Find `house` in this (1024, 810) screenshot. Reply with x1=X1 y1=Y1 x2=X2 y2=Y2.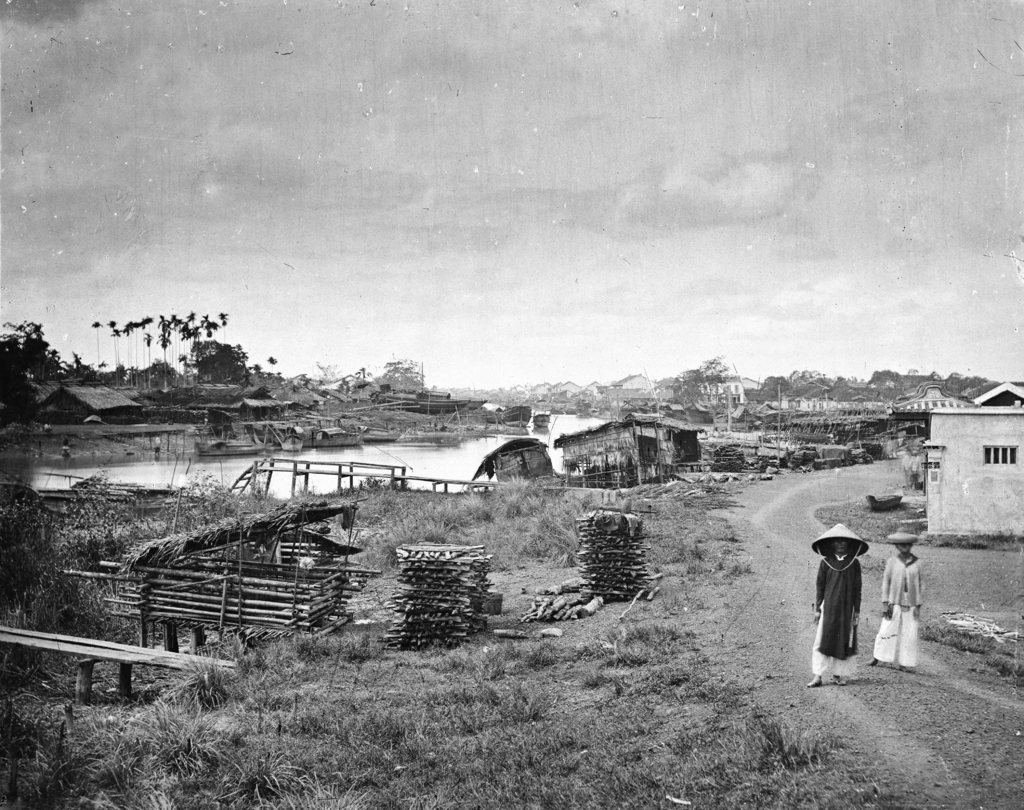
x1=607 y1=370 x2=657 y2=402.
